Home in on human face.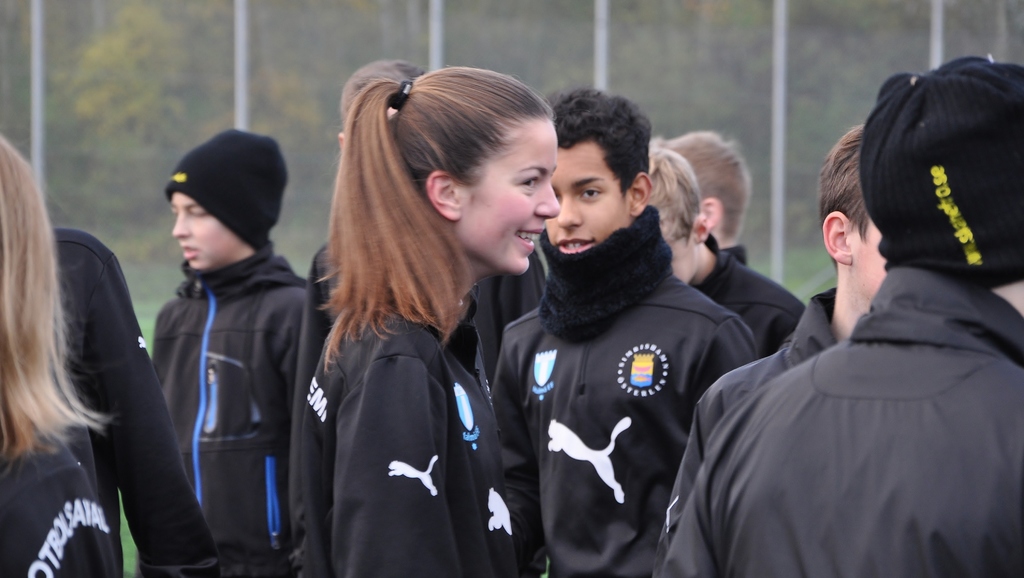
Homed in at detection(451, 111, 561, 268).
